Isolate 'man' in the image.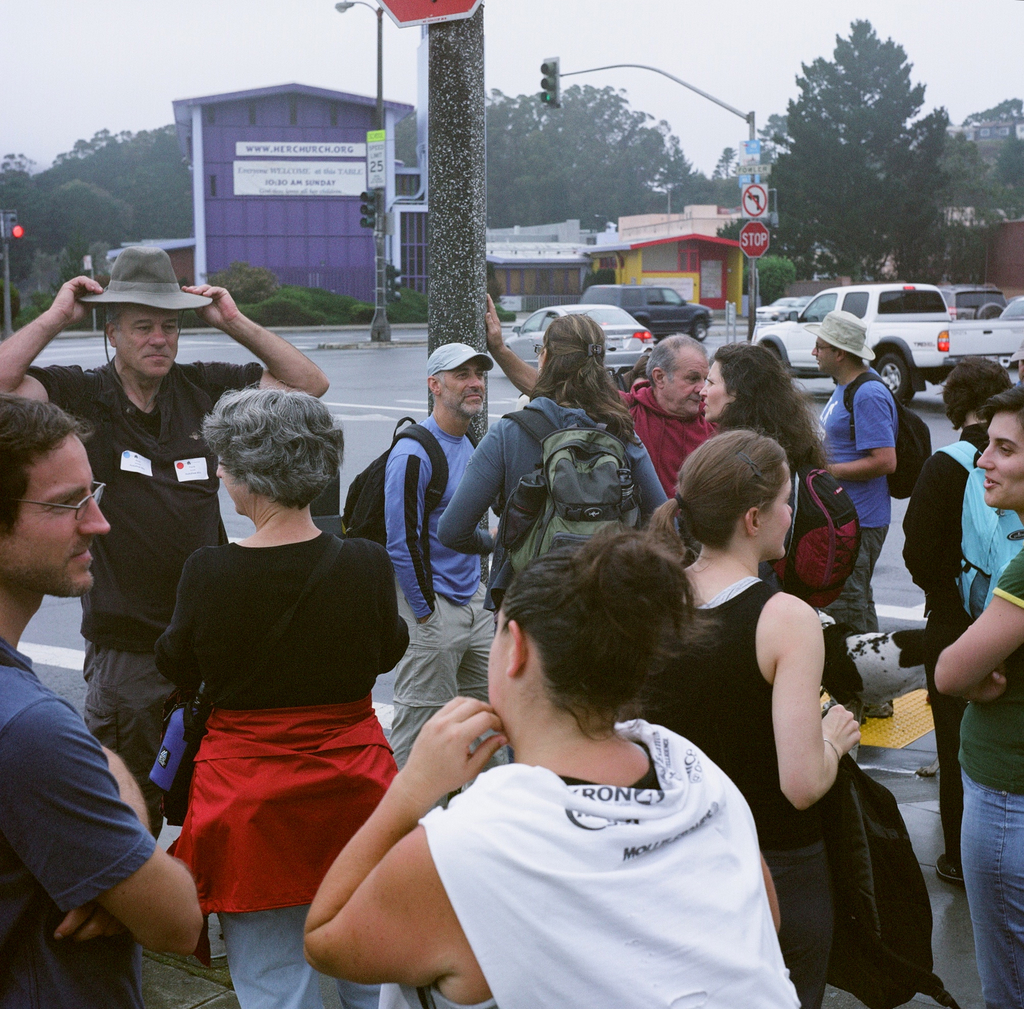
Isolated region: detection(0, 241, 332, 784).
